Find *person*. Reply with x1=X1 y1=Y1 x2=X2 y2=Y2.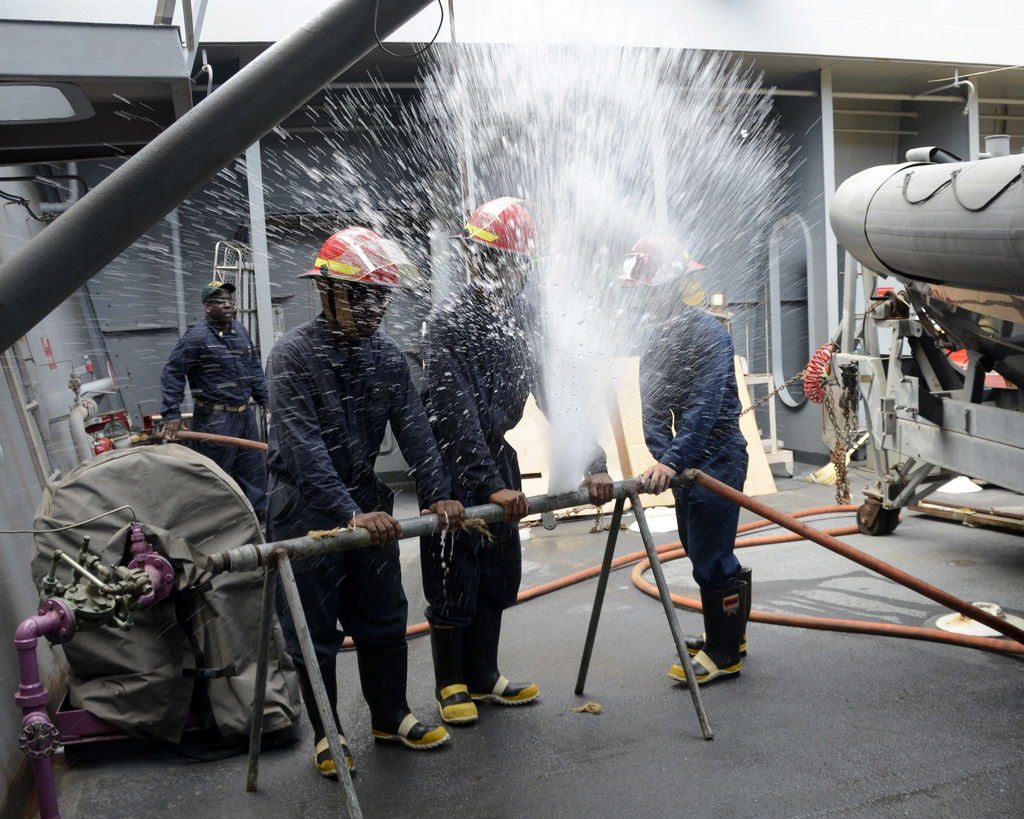
x1=261 y1=229 x2=461 y2=782.
